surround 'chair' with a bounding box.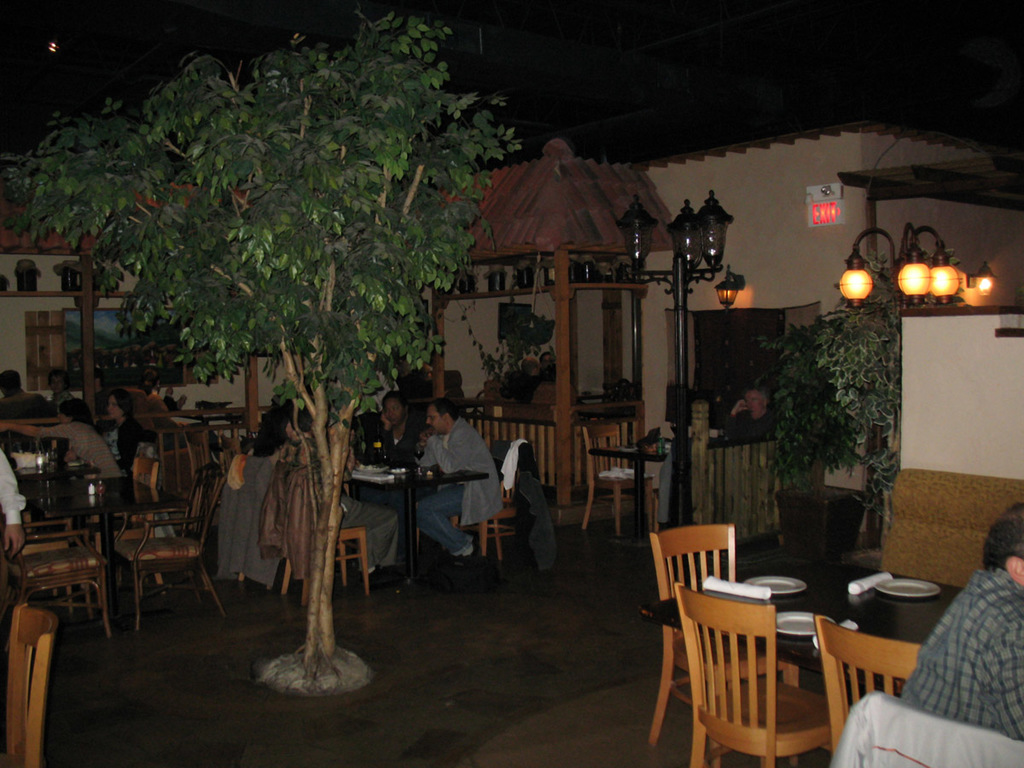
BBox(112, 468, 225, 630).
